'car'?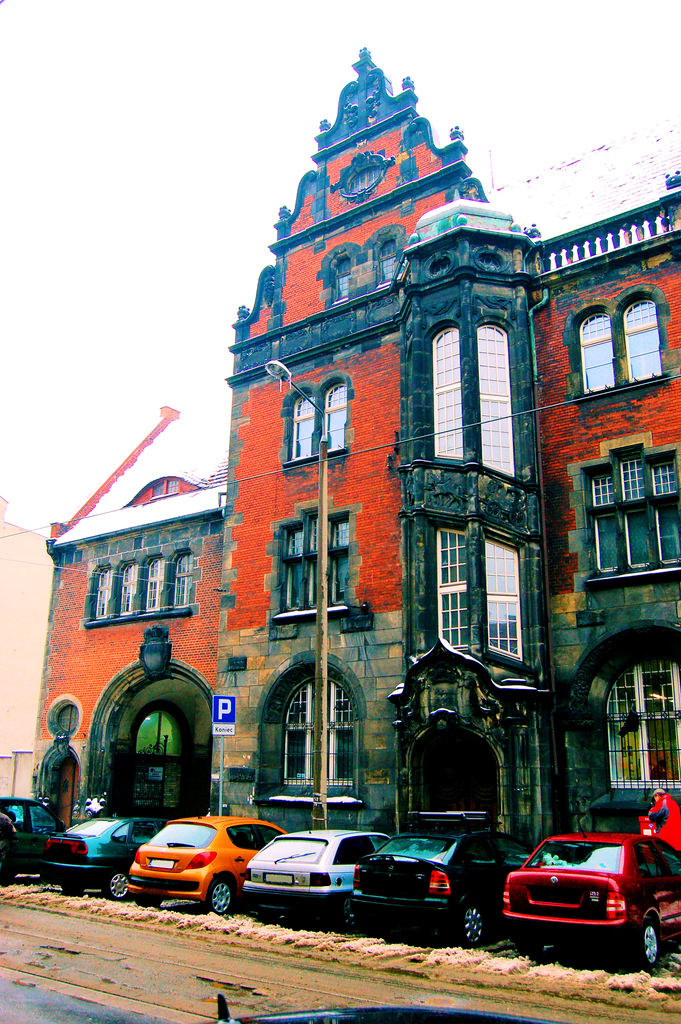
246,813,413,930
